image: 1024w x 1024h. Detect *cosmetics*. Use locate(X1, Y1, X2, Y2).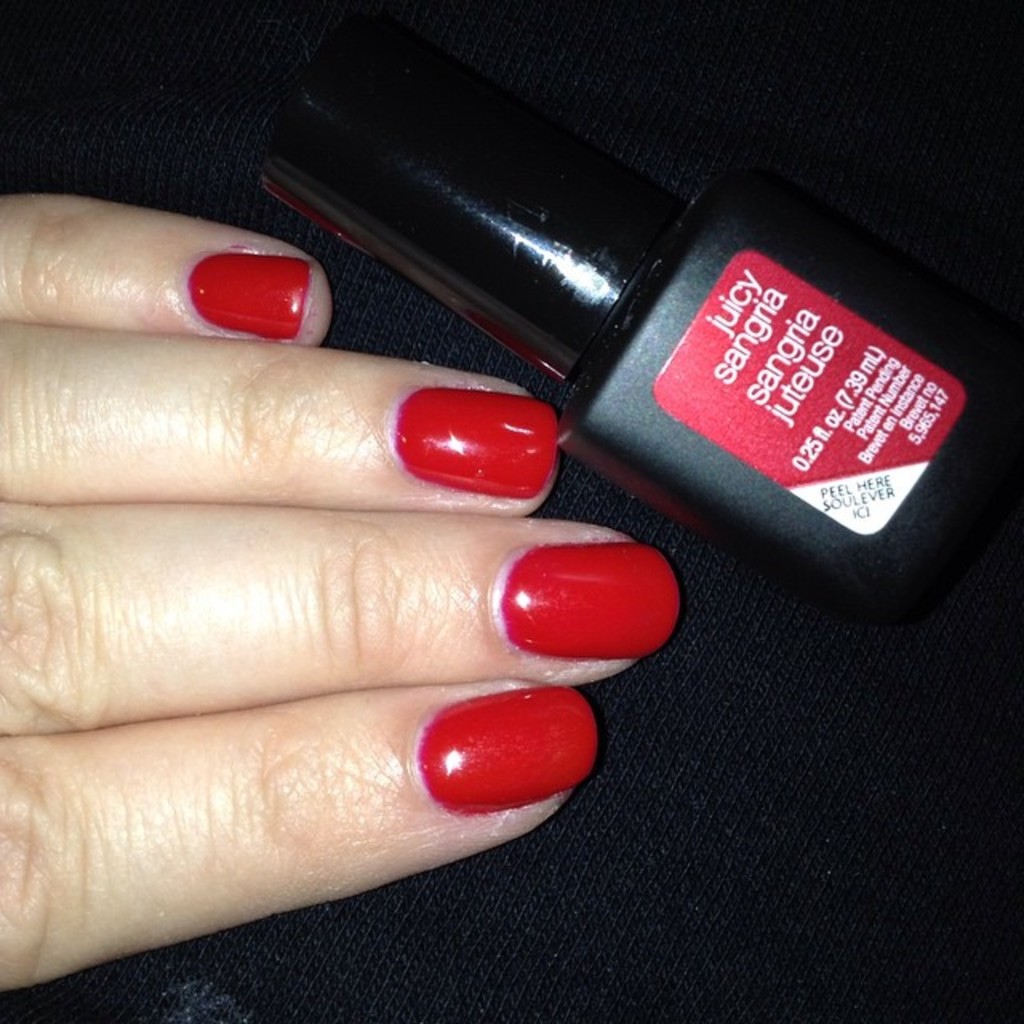
locate(253, 27, 1022, 610).
